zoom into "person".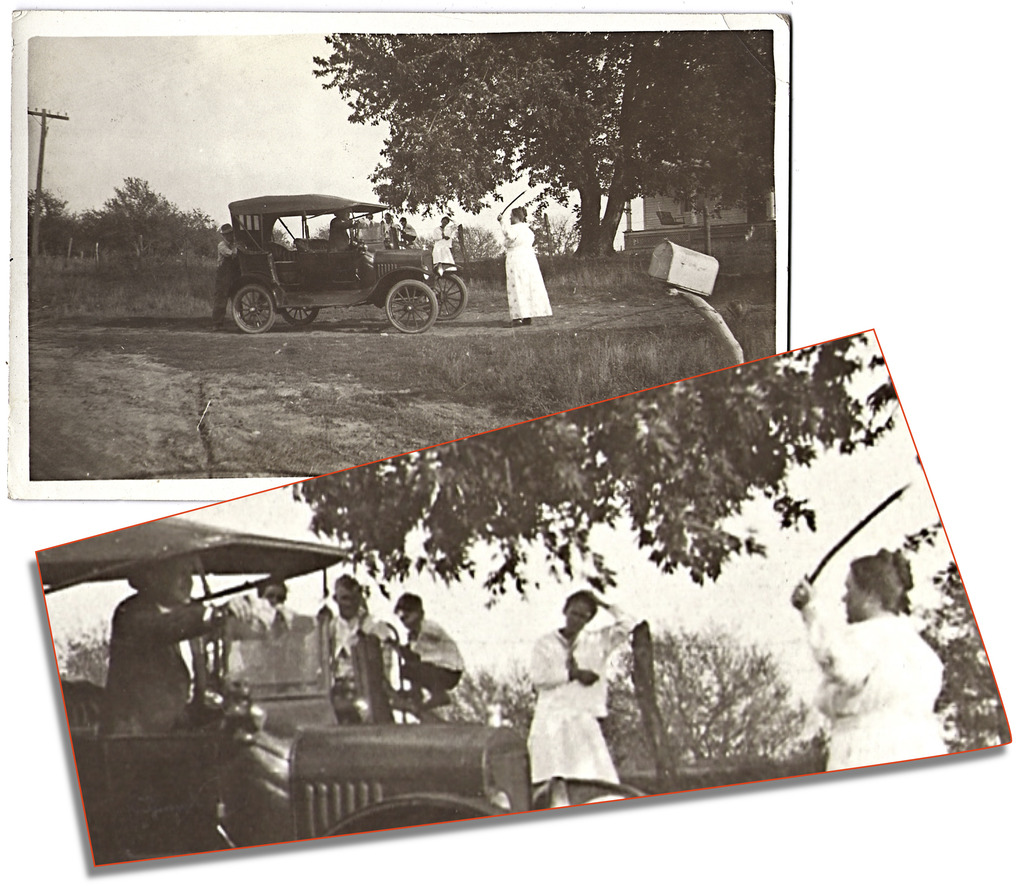
Zoom target: Rect(496, 206, 552, 324).
